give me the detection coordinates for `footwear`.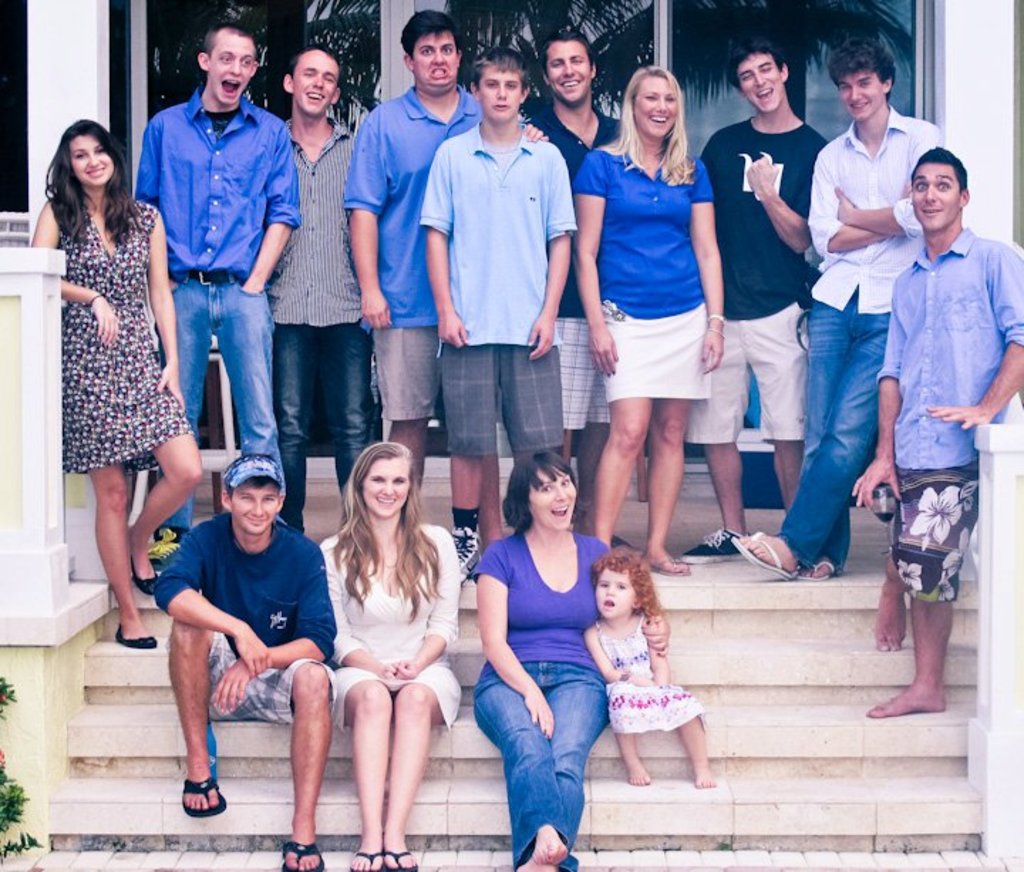
{"left": 732, "top": 532, "right": 792, "bottom": 579}.
